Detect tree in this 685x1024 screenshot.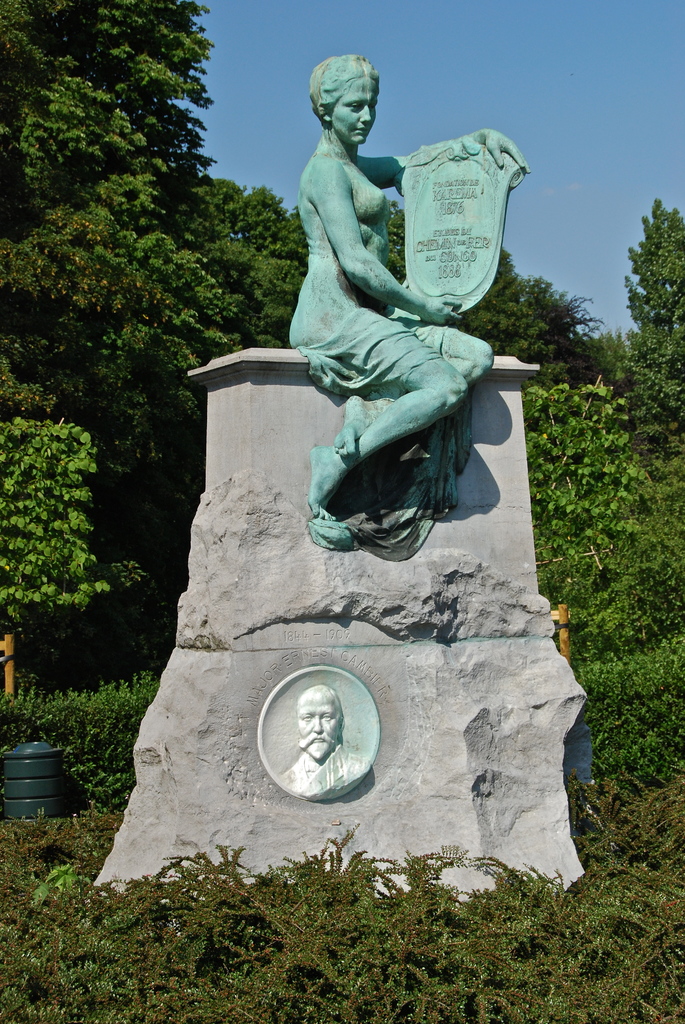
Detection: <bbox>378, 199, 417, 290</bbox>.
